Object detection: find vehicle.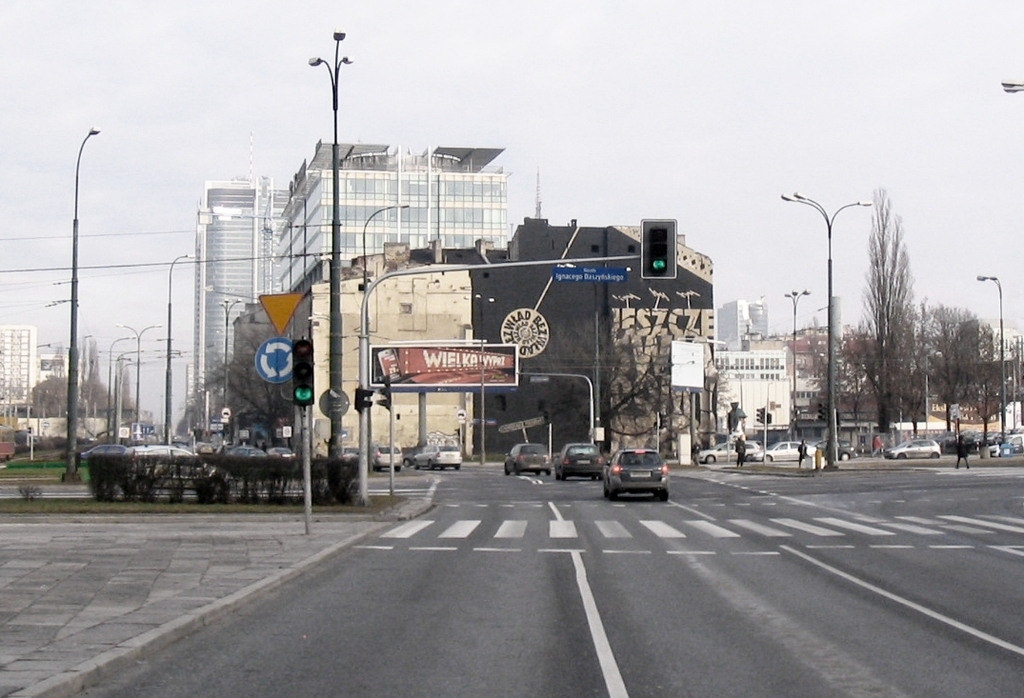
locate(361, 444, 404, 476).
